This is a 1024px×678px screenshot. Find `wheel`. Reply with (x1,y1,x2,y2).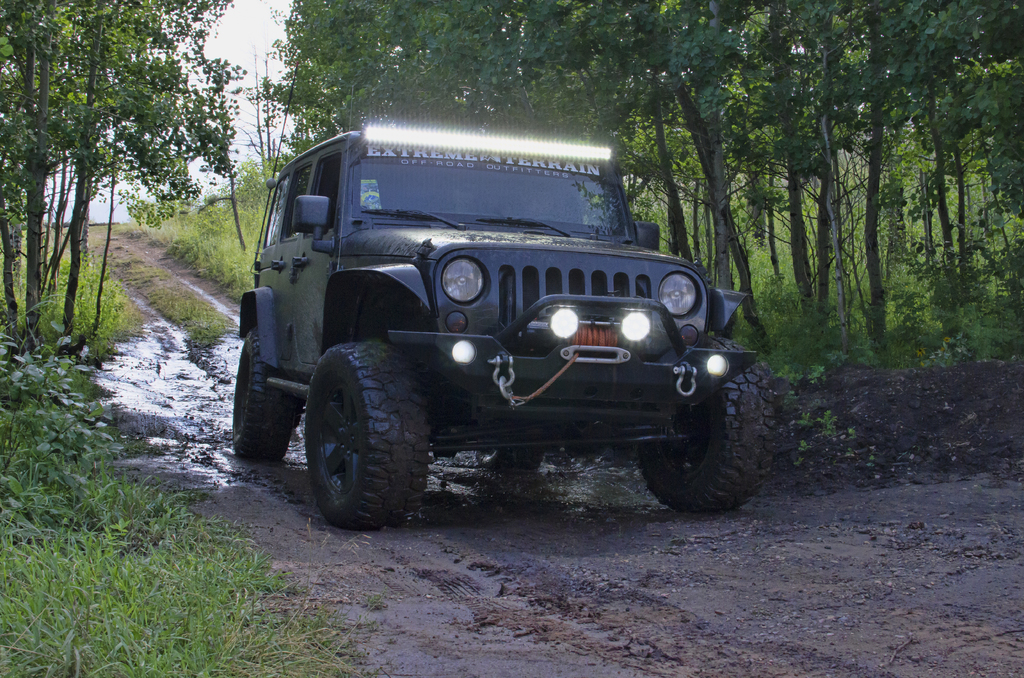
(296,339,420,530).
